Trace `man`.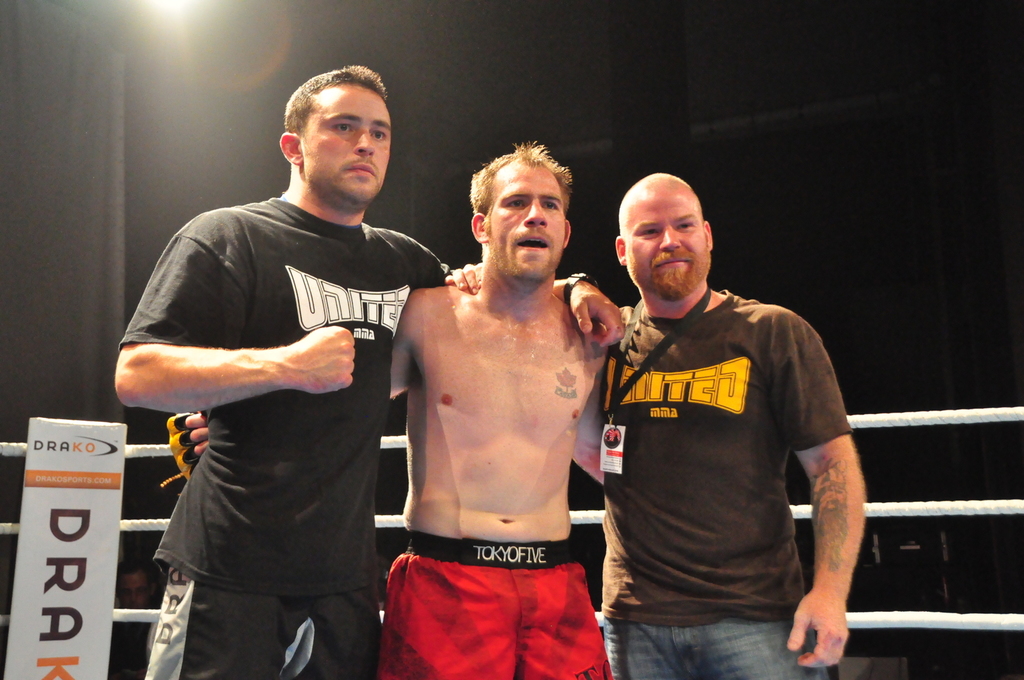
Traced to (x1=115, y1=63, x2=625, y2=679).
